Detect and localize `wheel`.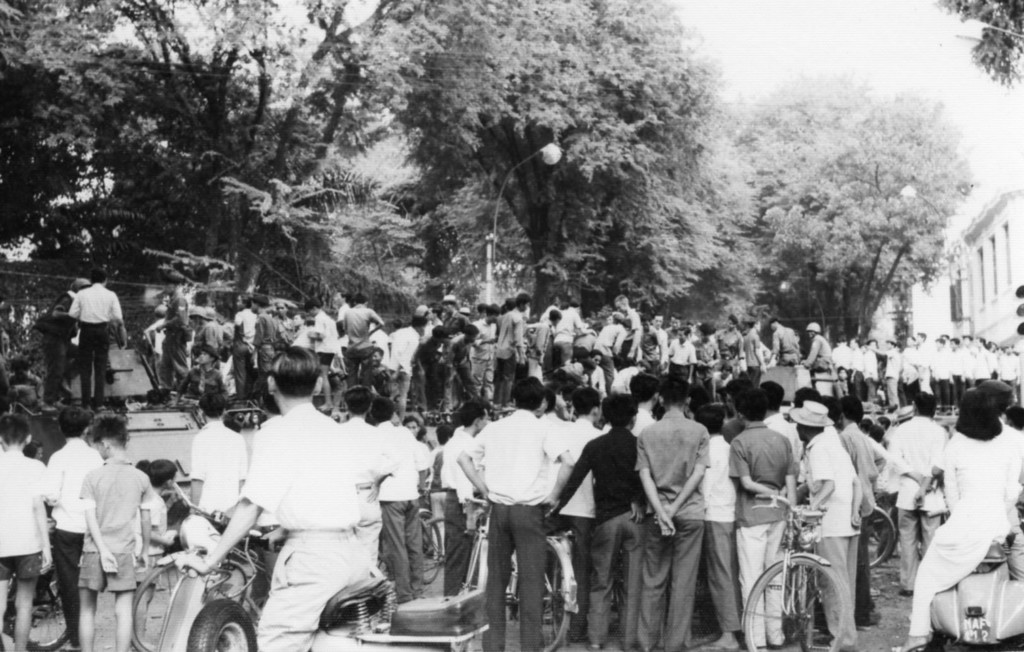
Localized at x1=188, y1=599, x2=263, y2=651.
